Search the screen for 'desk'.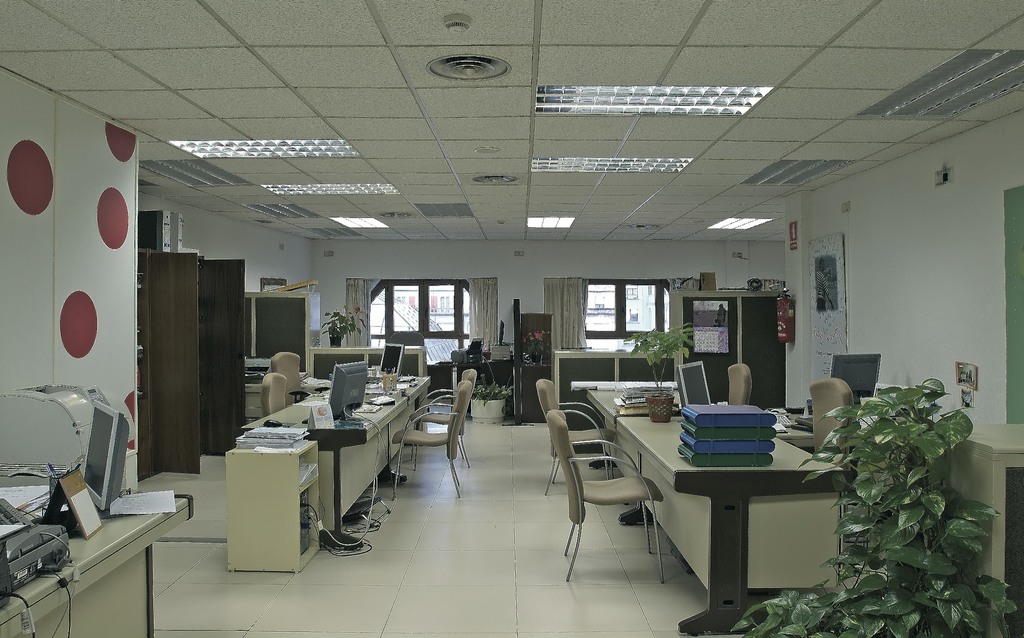
Found at <box>364,376,430,451</box>.
